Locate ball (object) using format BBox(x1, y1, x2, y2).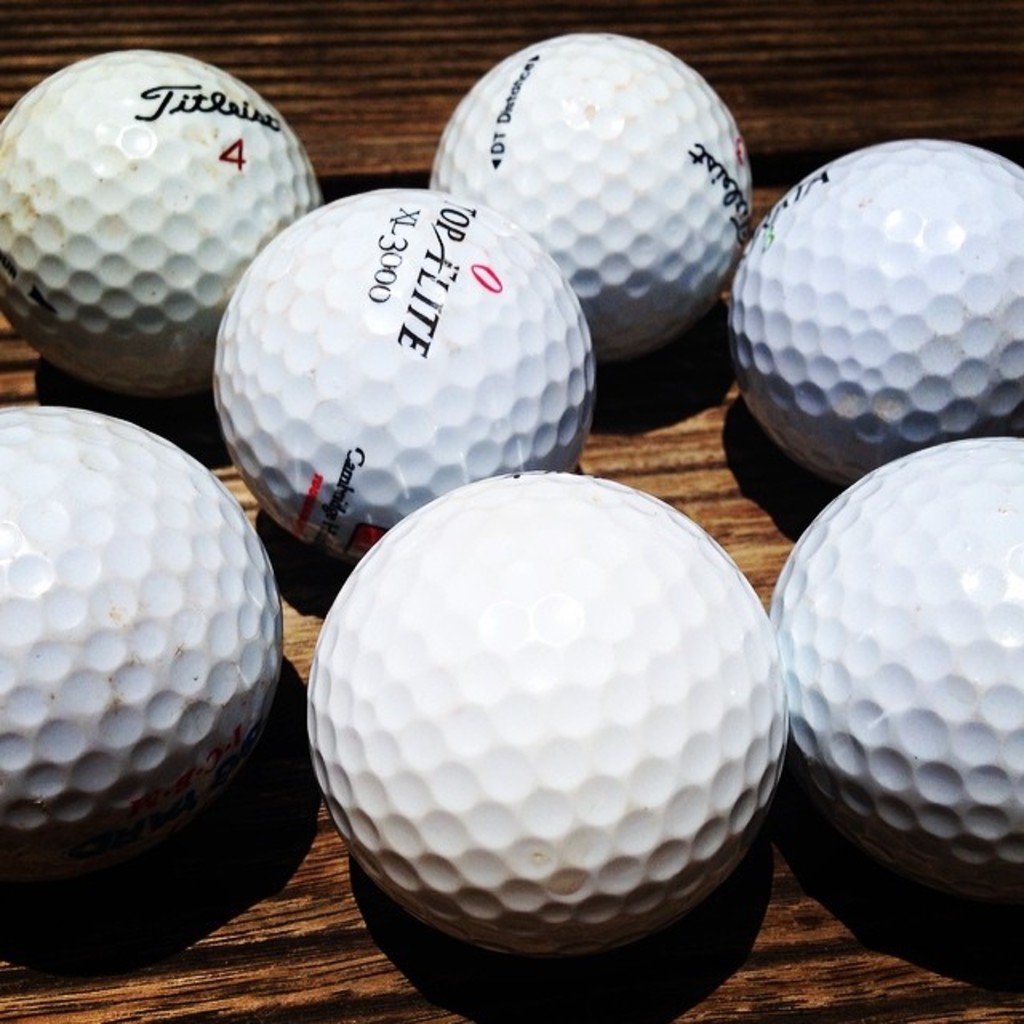
BBox(430, 34, 757, 360).
